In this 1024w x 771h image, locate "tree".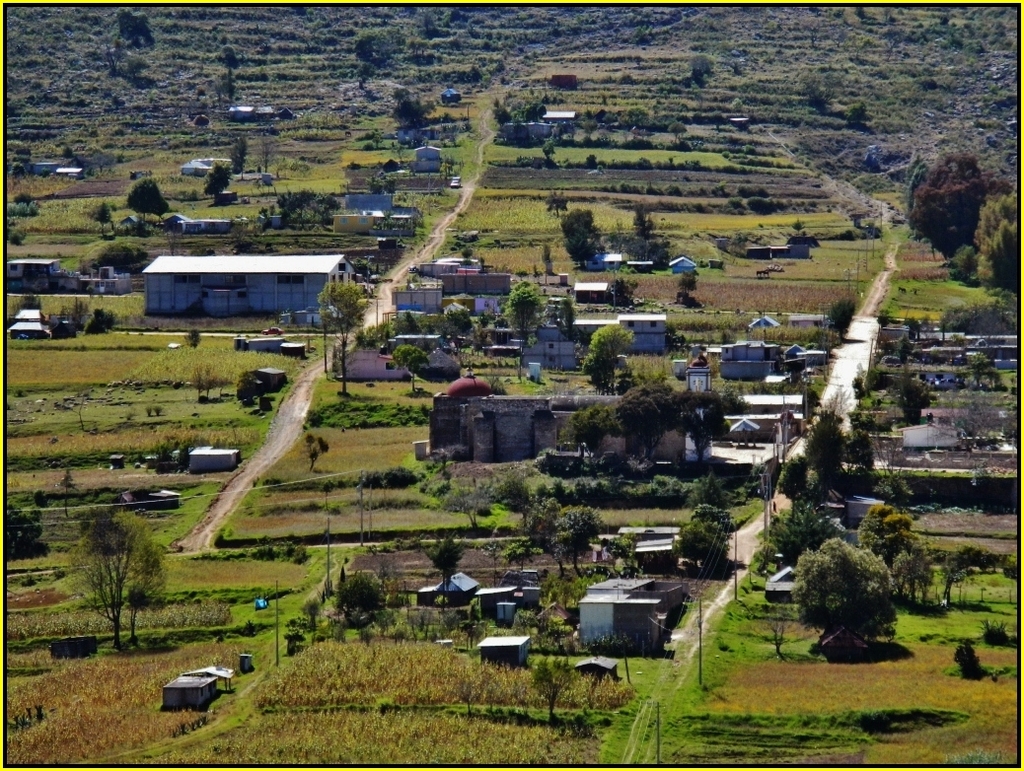
Bounding box: bbox(503, 277, 550, 374).
